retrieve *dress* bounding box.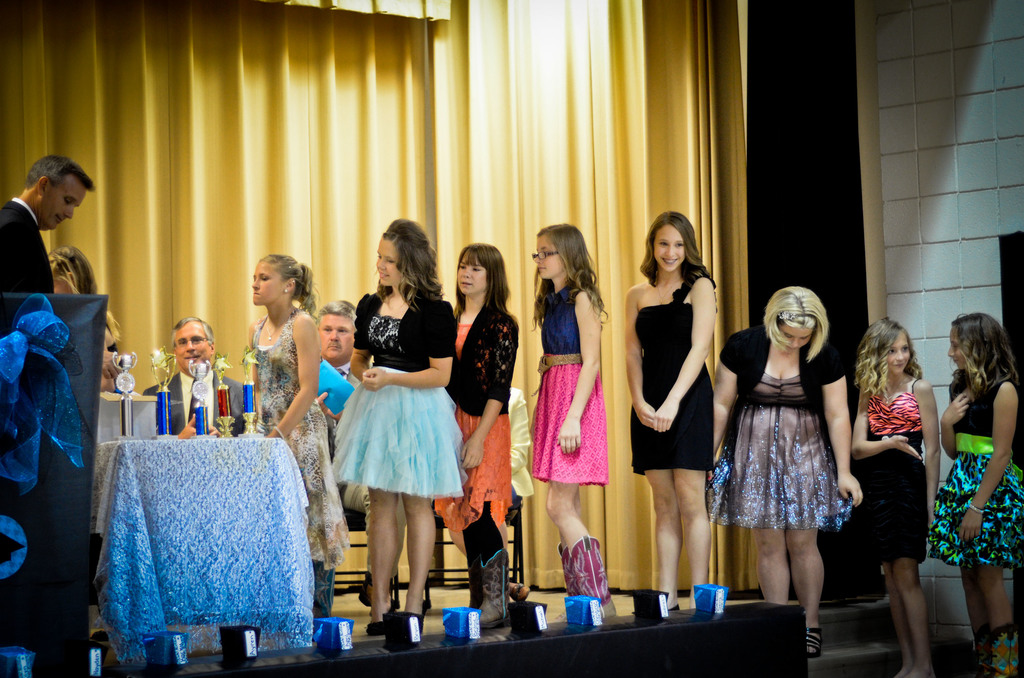
Bounding box: [x1=332, y1=296, x2=469, y2=502].
